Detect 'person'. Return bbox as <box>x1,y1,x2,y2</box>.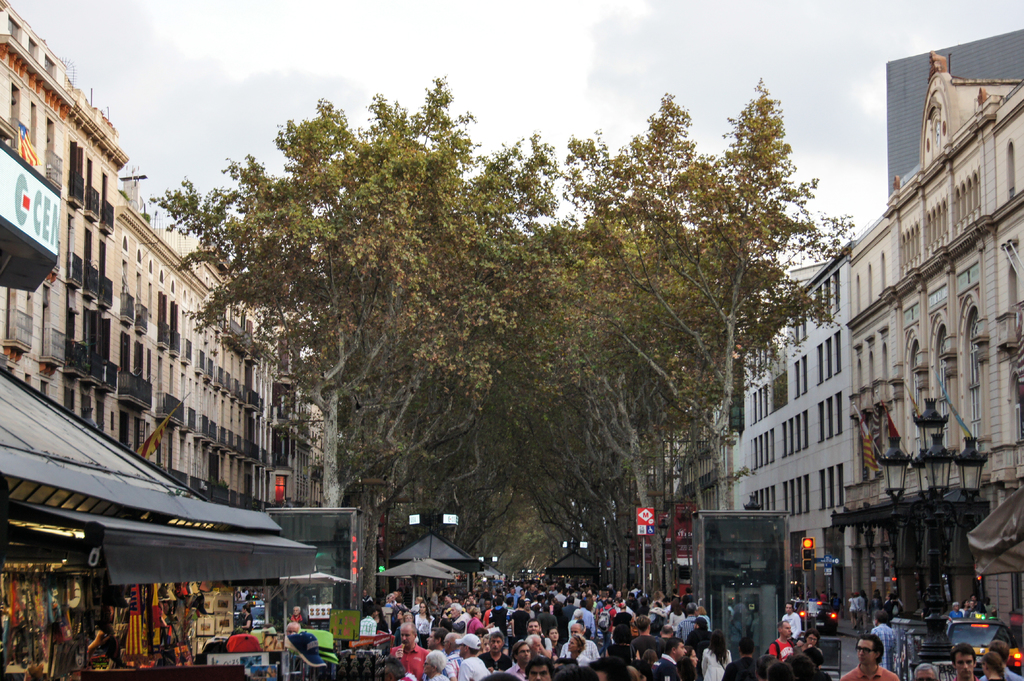
<box>575,597,593,632</box>.
